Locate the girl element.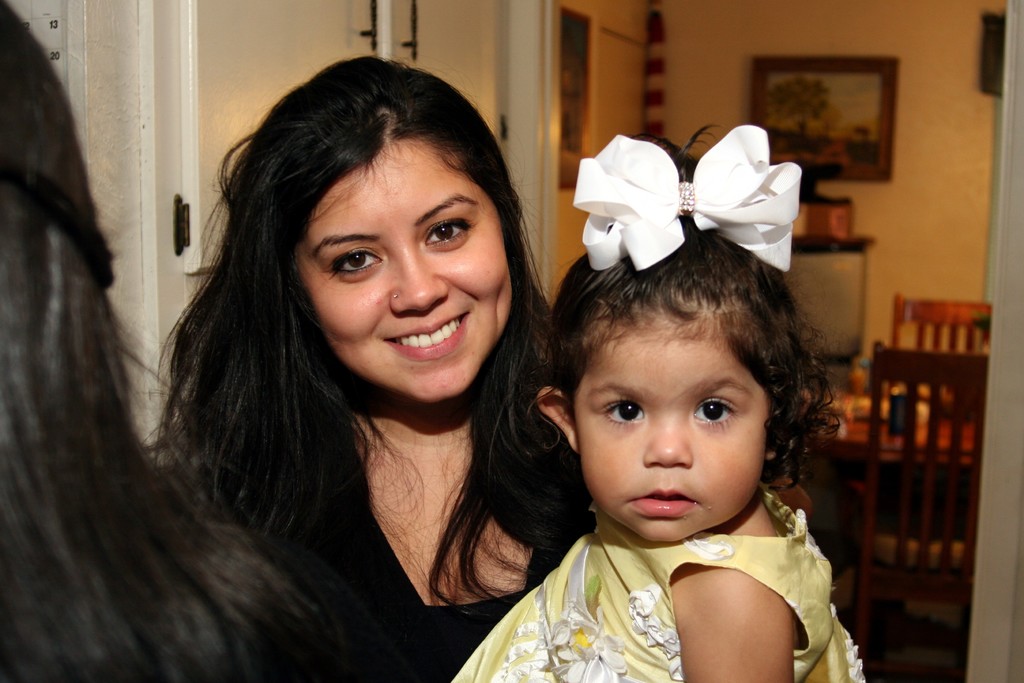
Element bbox: [left=422, top=118, right=871, bottom=682].
